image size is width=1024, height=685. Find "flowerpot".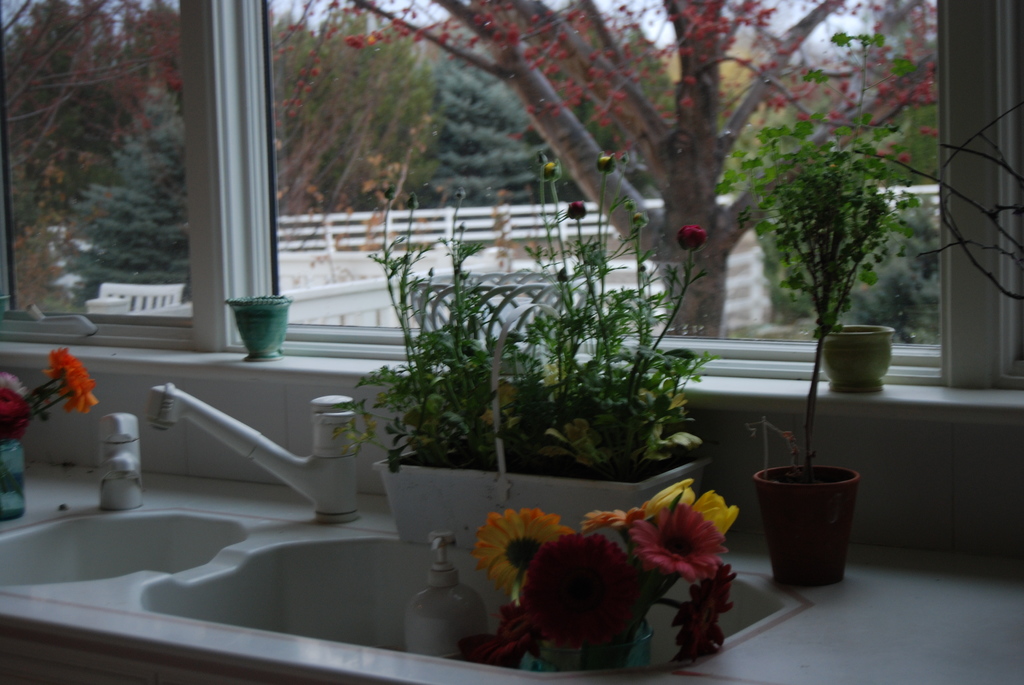
BBox(749, 445, 863, 588).
